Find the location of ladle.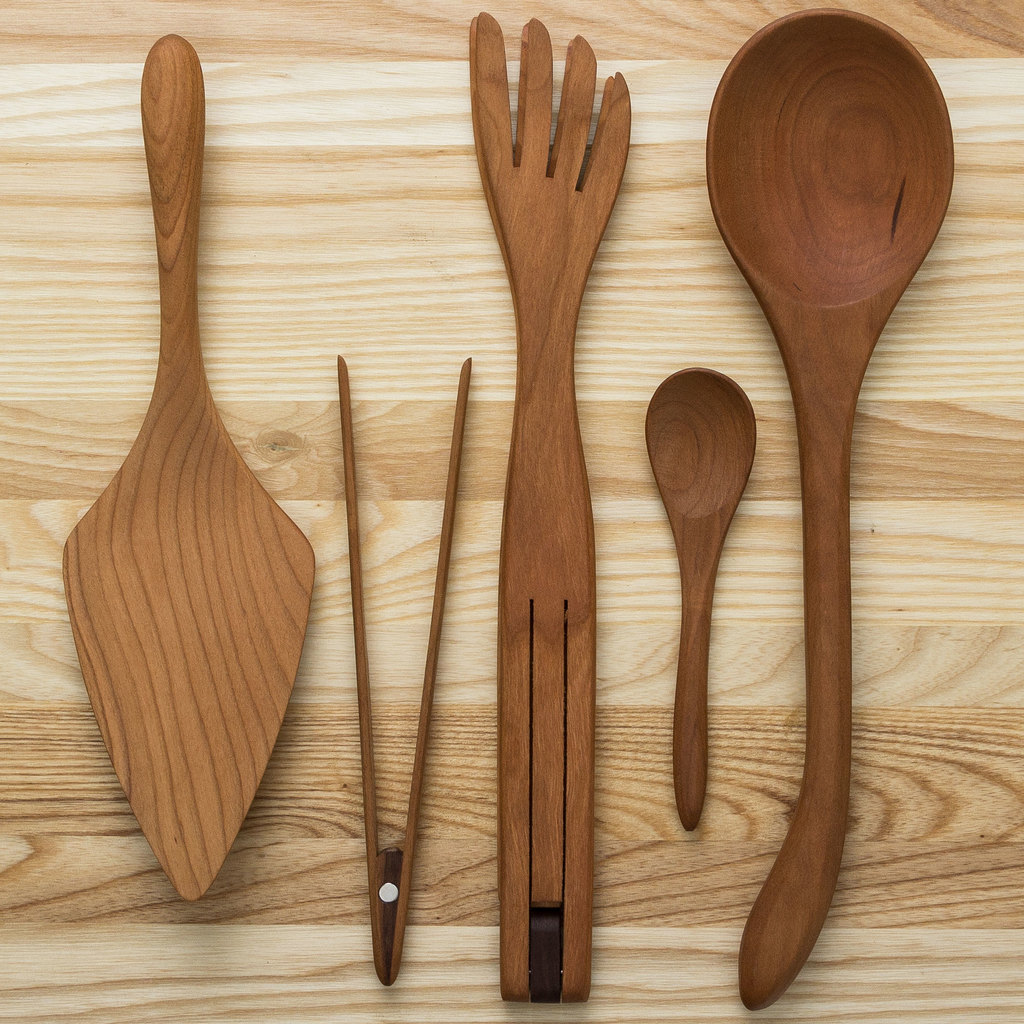
Location: 703/10/952/1012.
